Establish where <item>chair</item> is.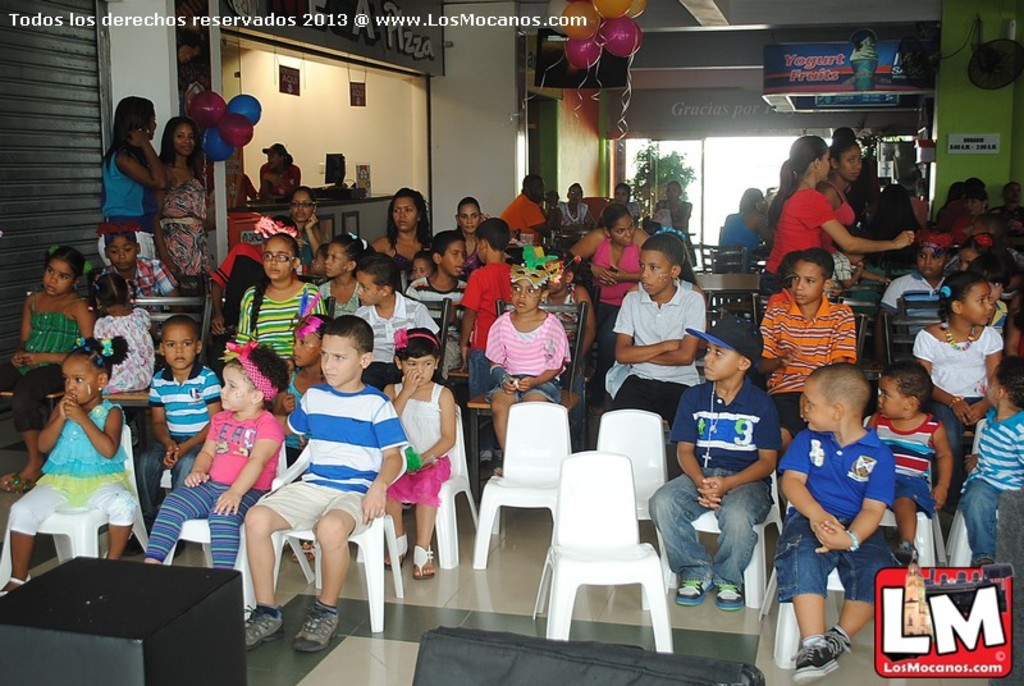
Established at {"left": 837, "top": 298, "right": 895, "bottom": 419}.
